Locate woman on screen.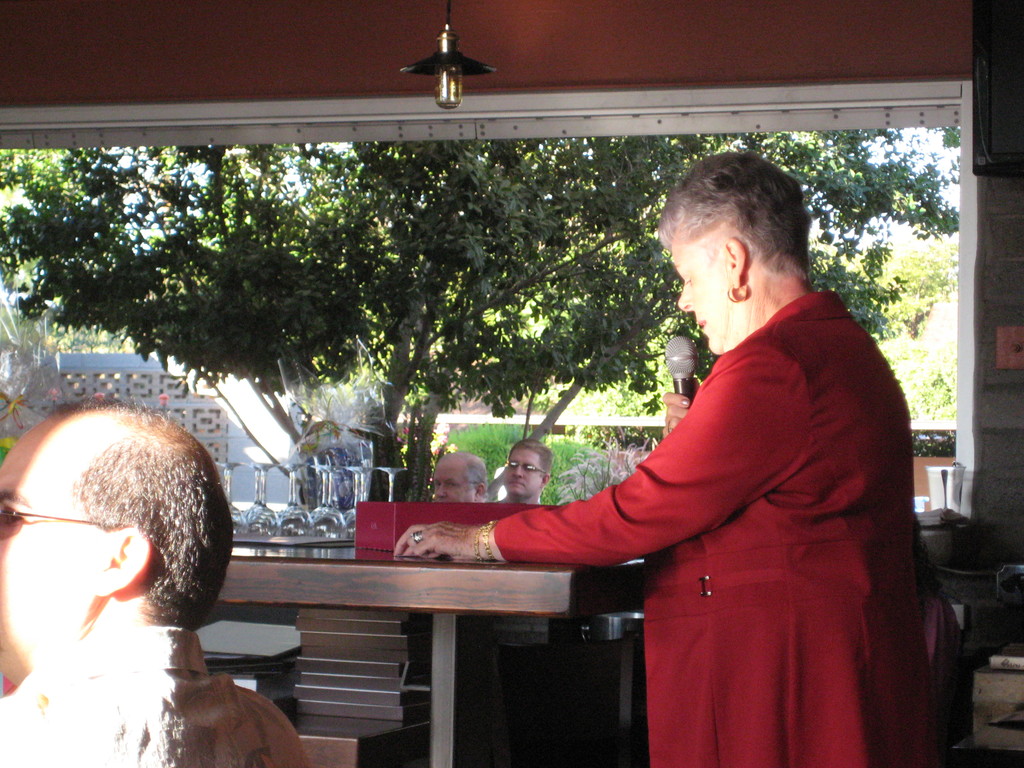
On screen at crop(522, 170, 928, 764).
